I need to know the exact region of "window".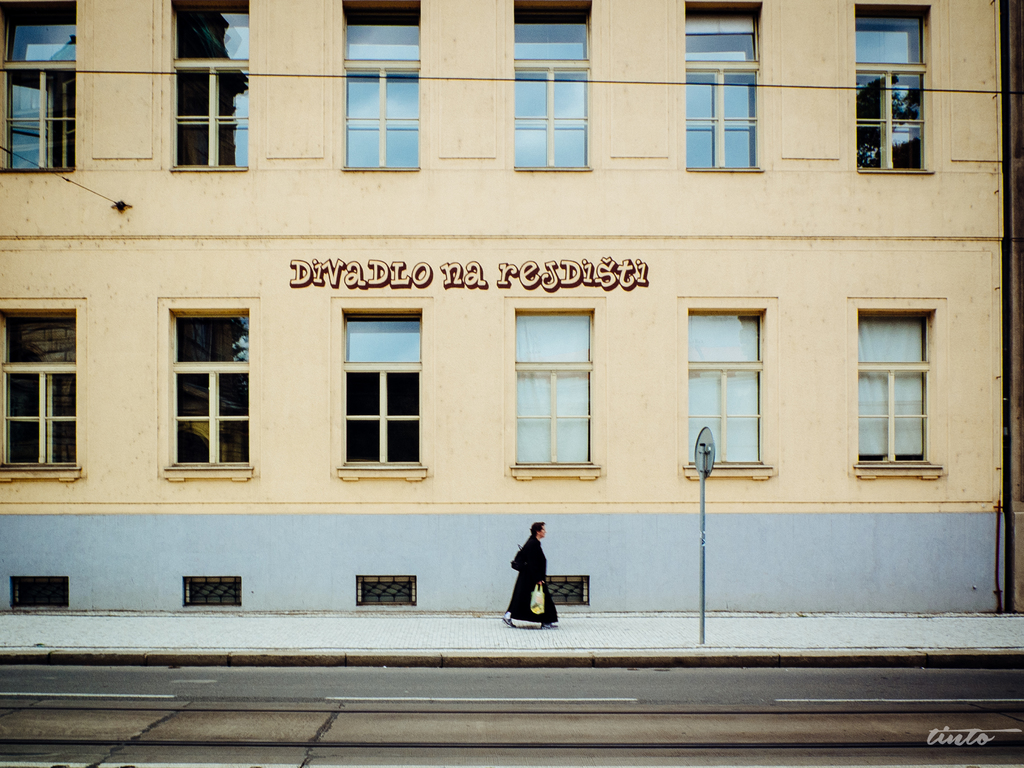
Region: <box>342,303,427,478</box>.
